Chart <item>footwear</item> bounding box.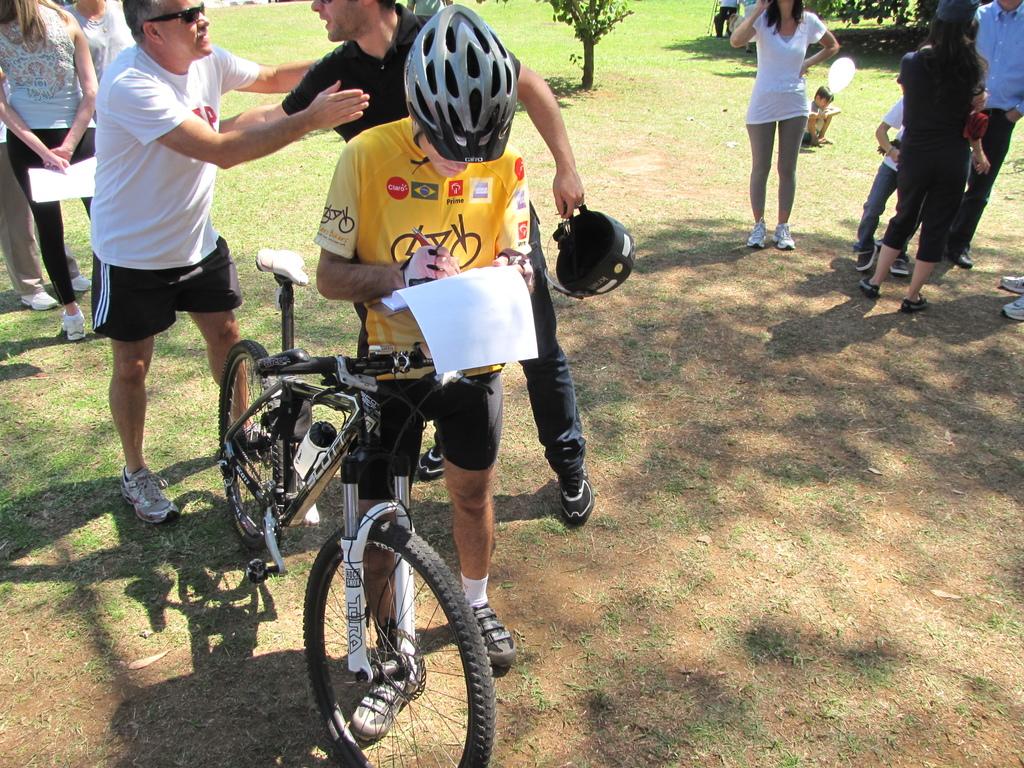
Charted: Rect(352, 653, 415, 742).
